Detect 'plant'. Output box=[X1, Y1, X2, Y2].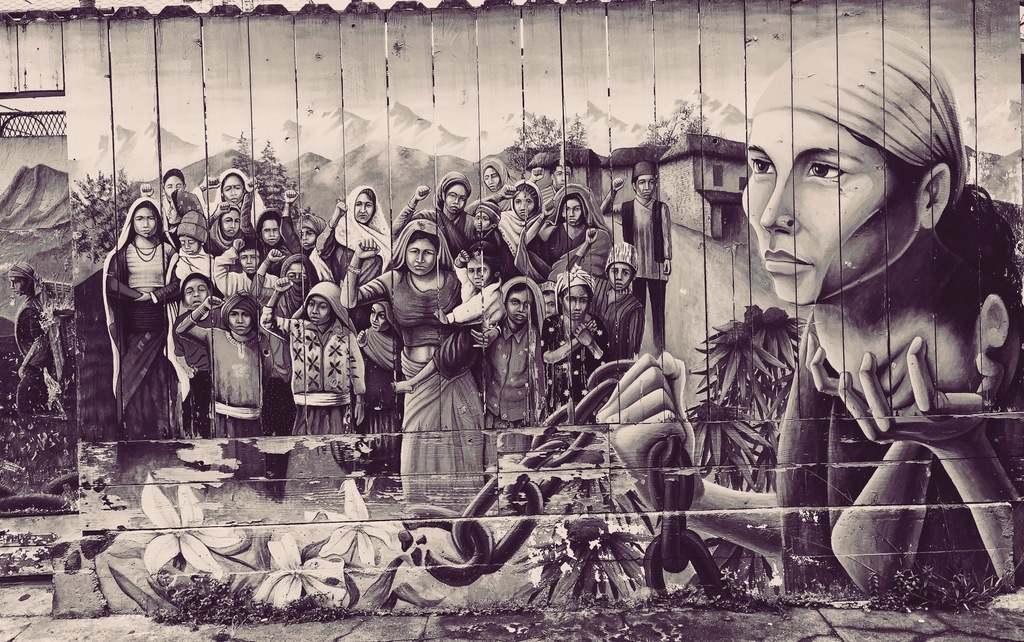
box=[165, 570, 356, 626].
